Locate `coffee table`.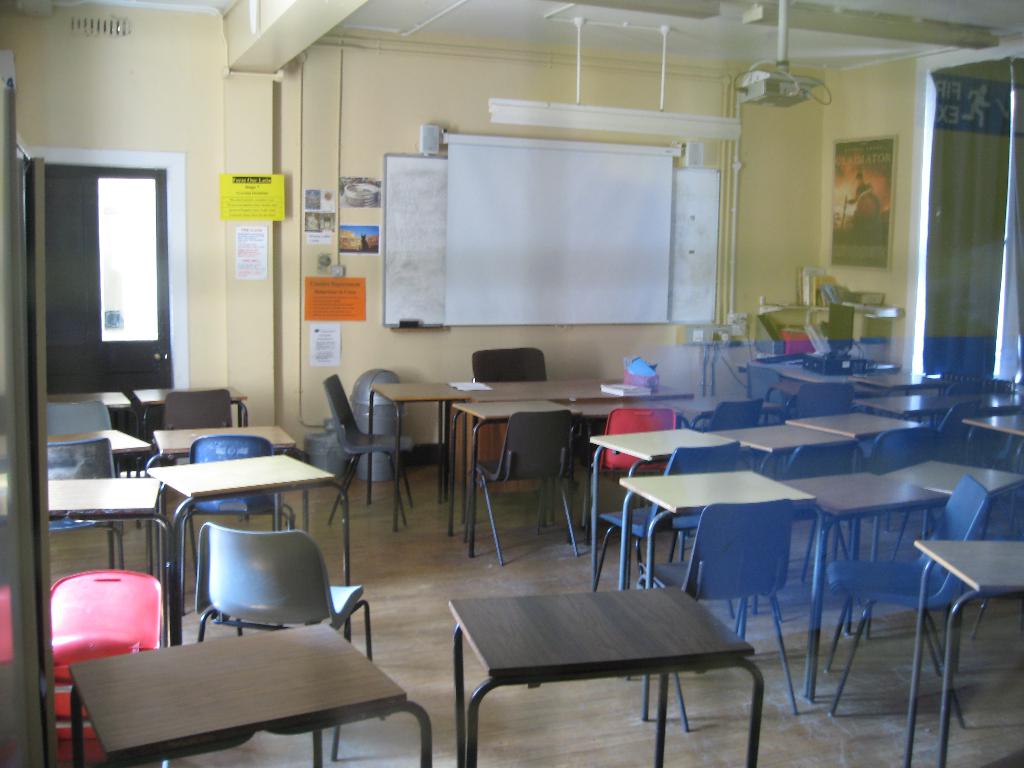
Bounding box: <bbox>461, 367, 689, 547</bbox>.
